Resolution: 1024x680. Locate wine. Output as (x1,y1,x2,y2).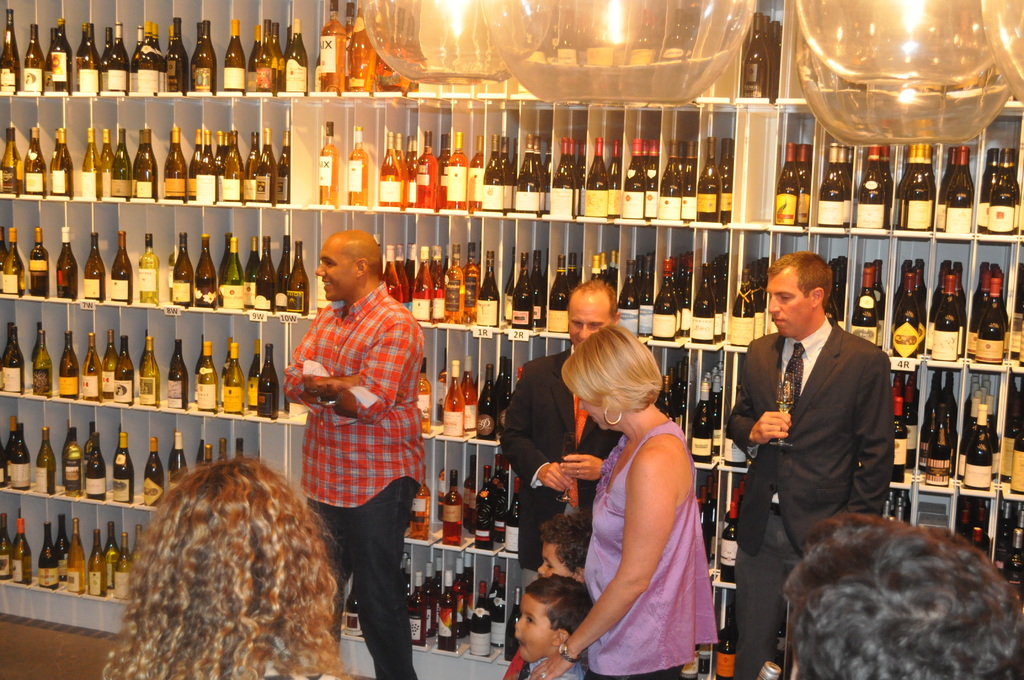
(502,248,515,321).
